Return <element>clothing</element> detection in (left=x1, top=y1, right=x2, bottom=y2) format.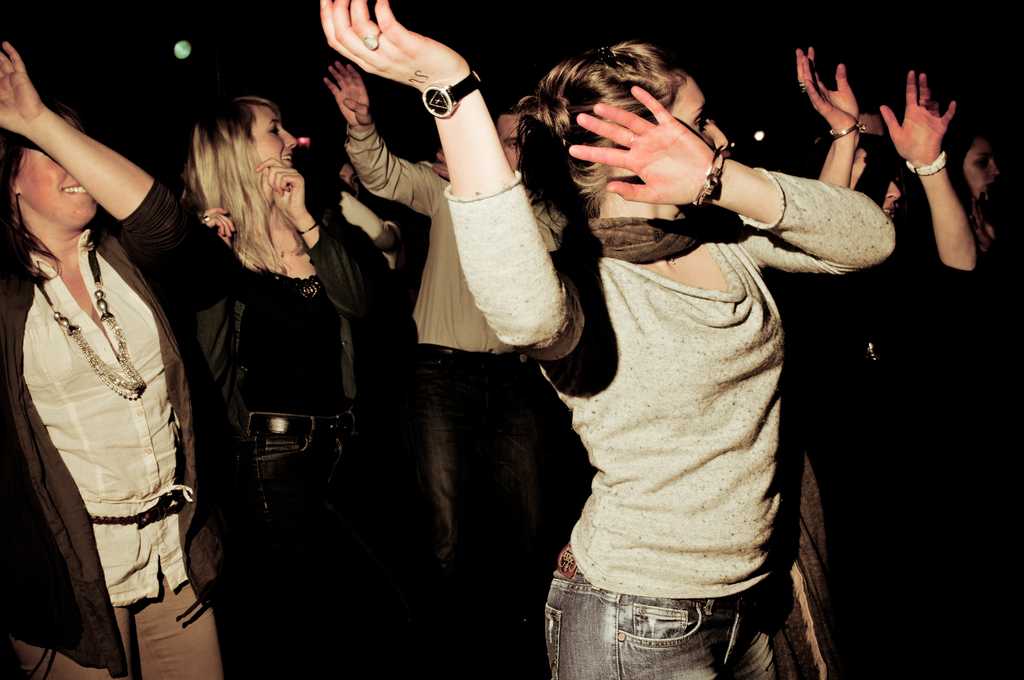
(left=0, top=213, right=237, bottom=679).
